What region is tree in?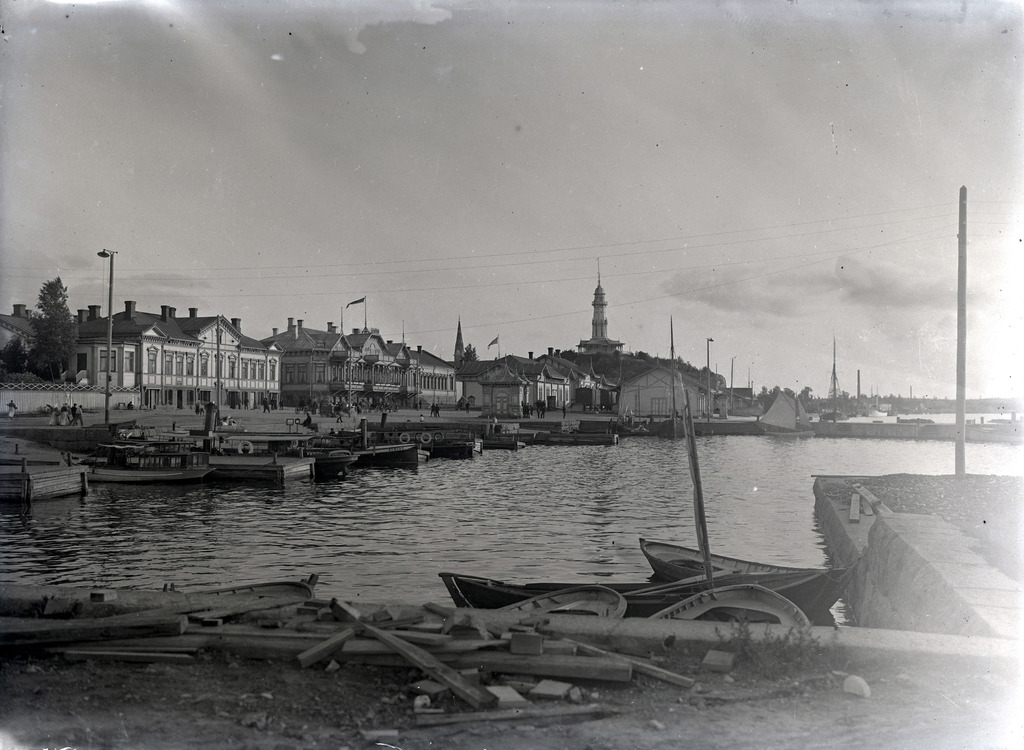
4,253,74,374.
